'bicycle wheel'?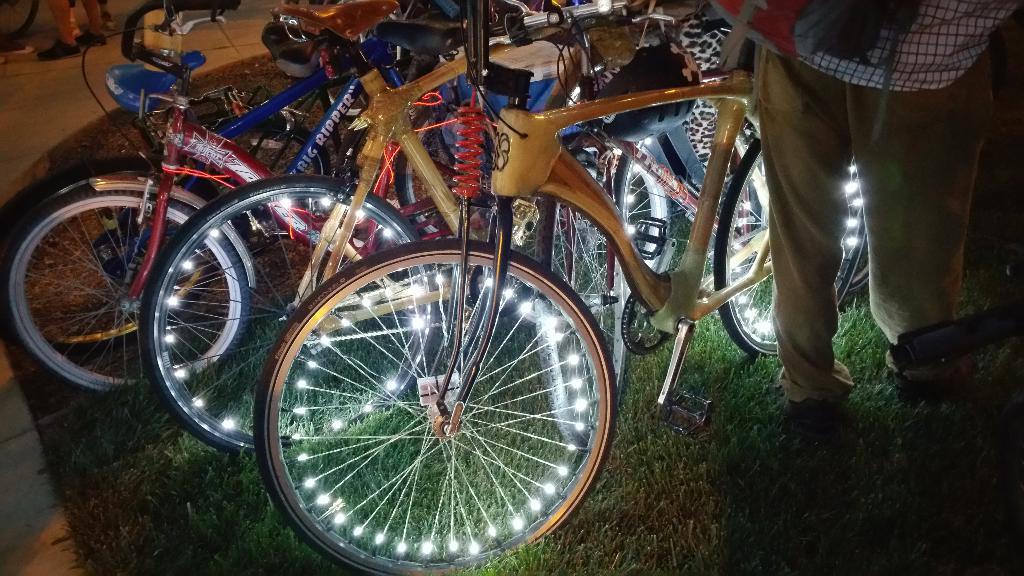
bbox=(248, 221, 619, 575)
